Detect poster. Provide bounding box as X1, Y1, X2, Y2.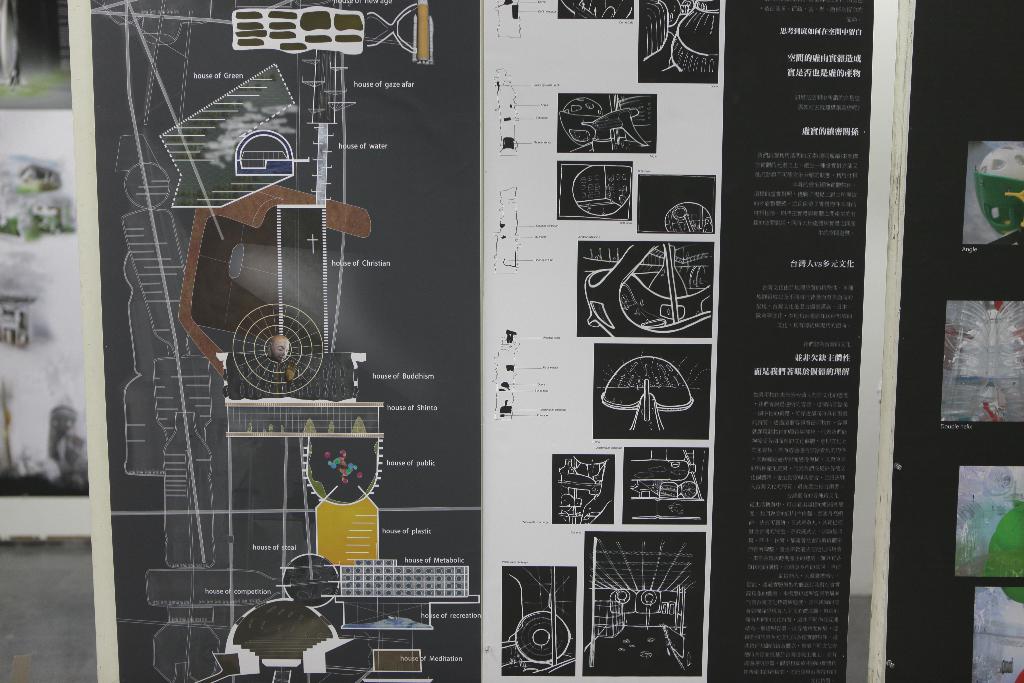
61, 0, 899, 682.
